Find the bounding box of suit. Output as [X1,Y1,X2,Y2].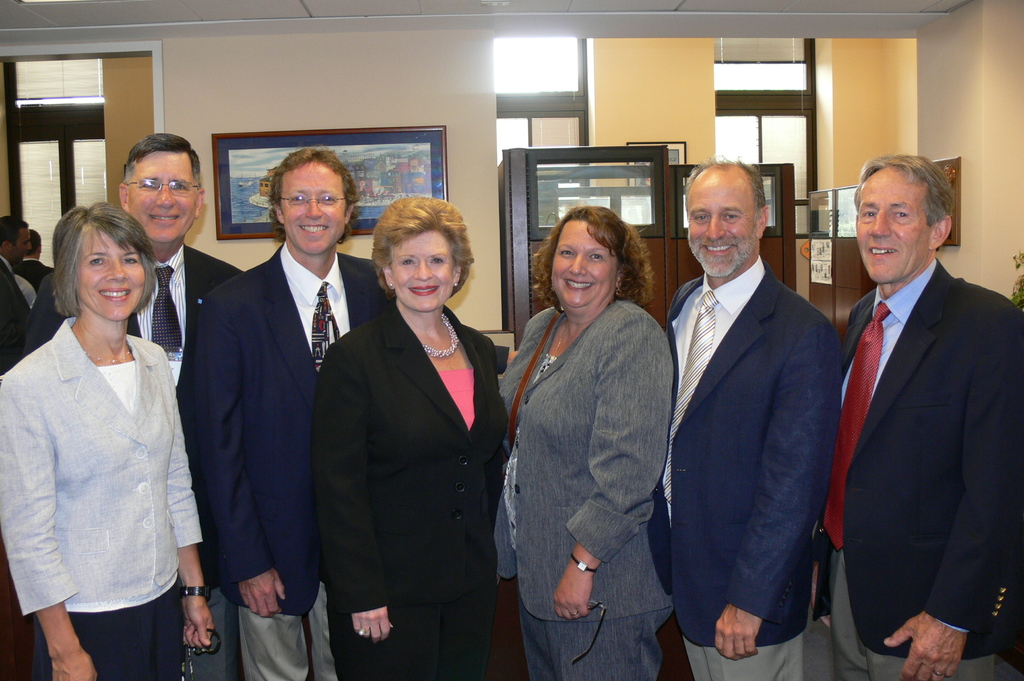
[0,255,29,367].
